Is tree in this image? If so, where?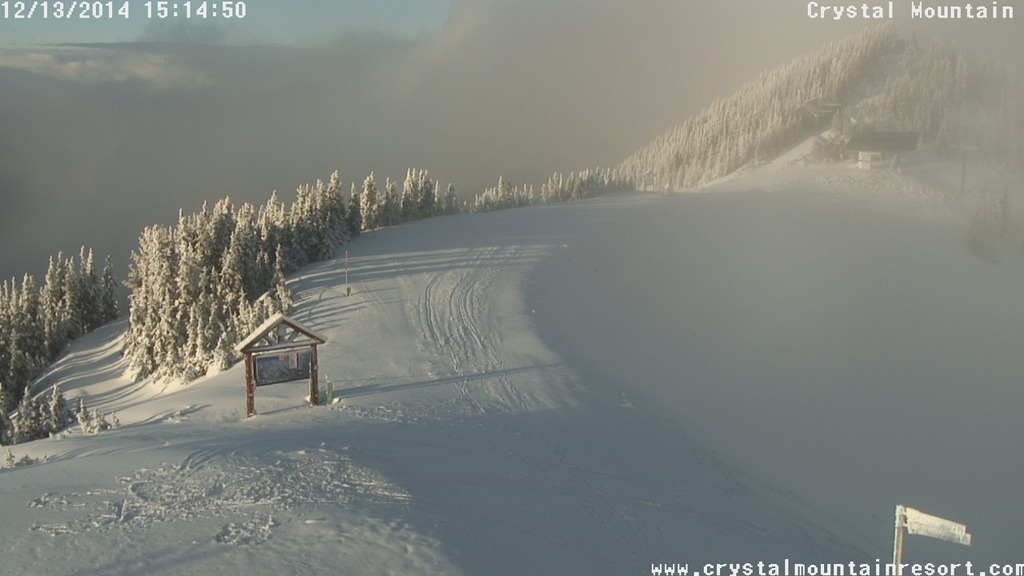
Yes, at crop(260, 188, 290, 267).
